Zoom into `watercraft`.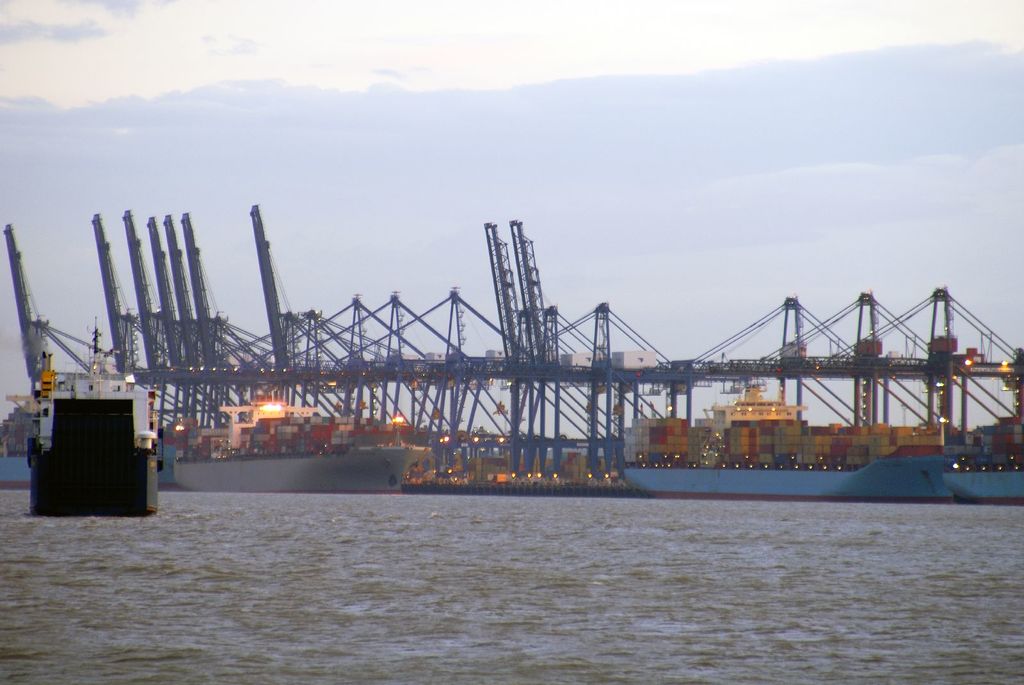
Zoom target: box=[175, 448, 408, 492].
